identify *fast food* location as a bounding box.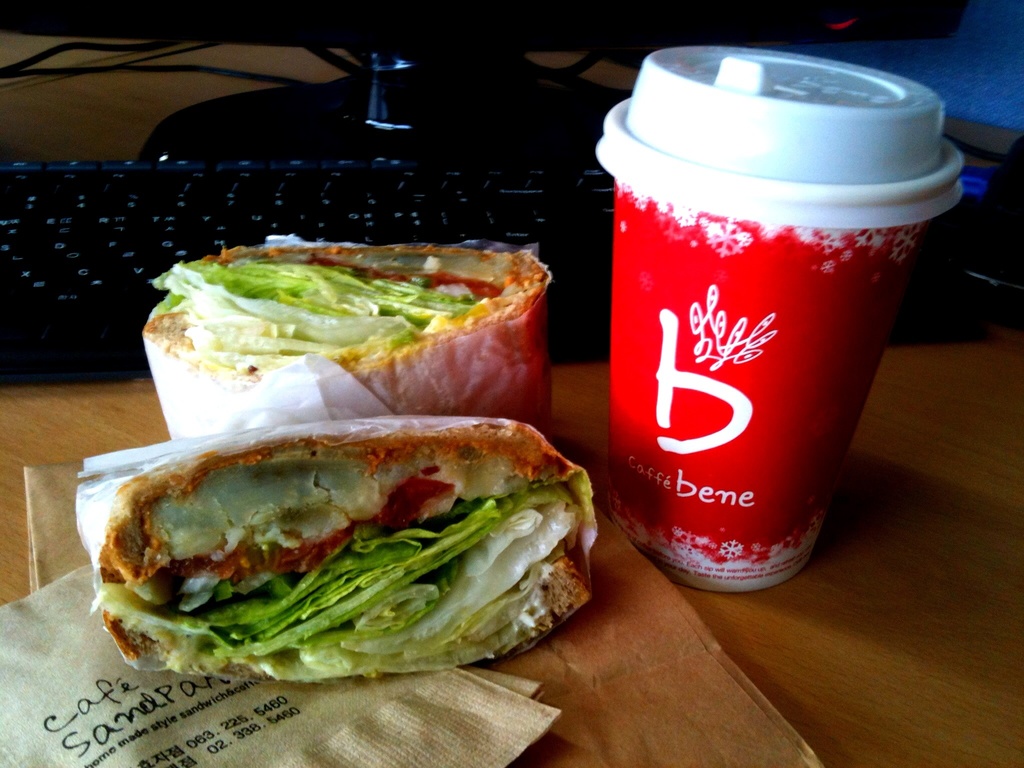
BBox(65, 416, 611, 684).
